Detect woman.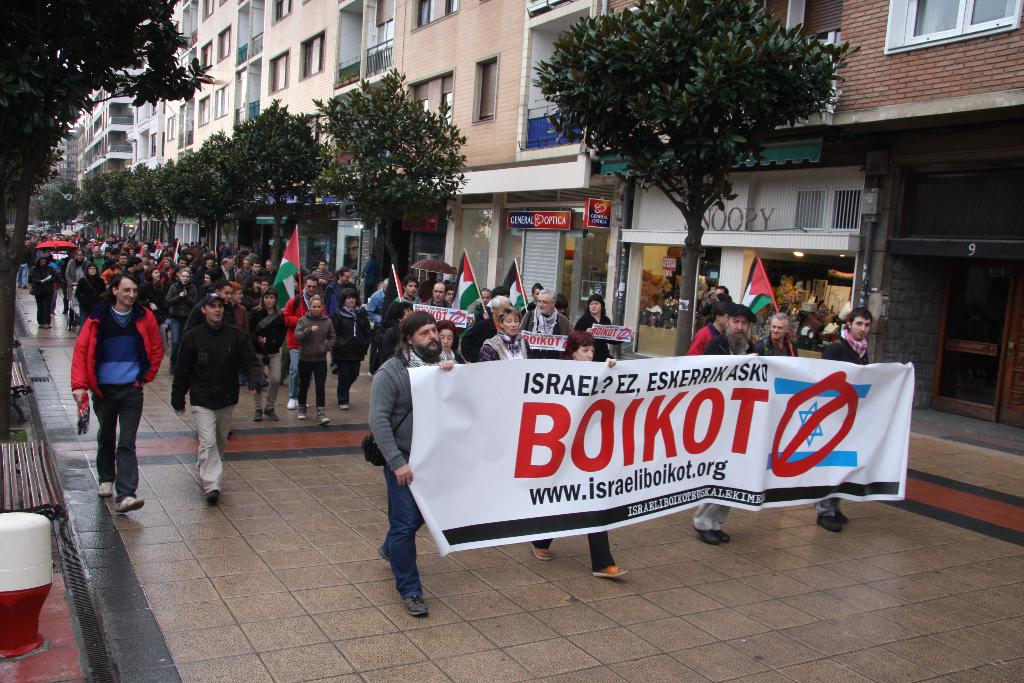
Detected at x1=330 y1=287 x2=374 y2=413.
